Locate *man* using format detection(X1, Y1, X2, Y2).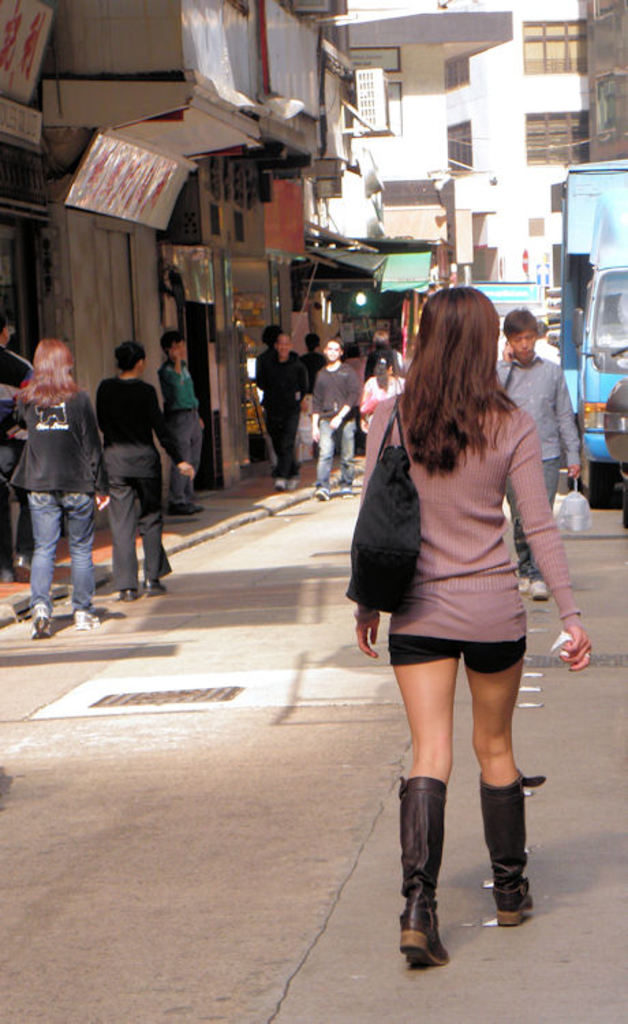
detection(259, 330, 313, 492).
